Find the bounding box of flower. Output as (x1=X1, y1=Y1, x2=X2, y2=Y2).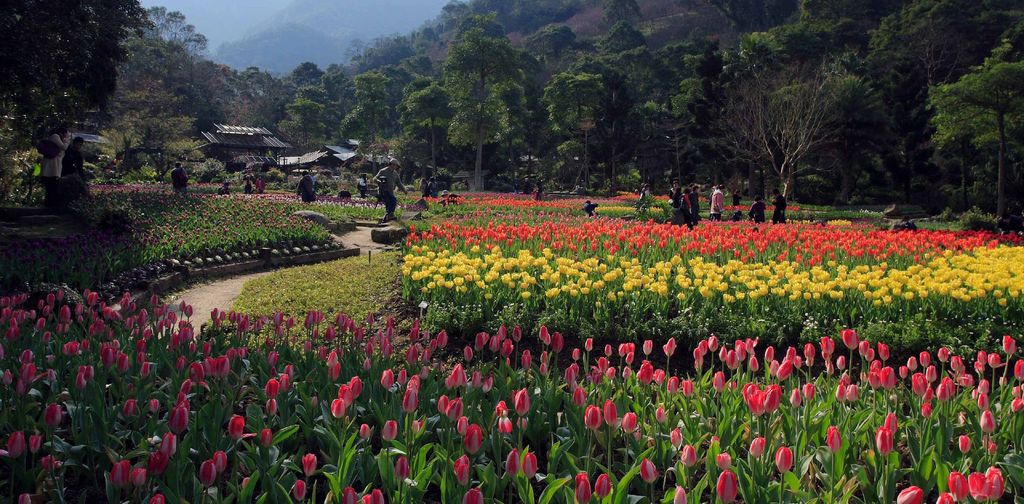
(x1=463, y1=346, x2=472, y2=364).
